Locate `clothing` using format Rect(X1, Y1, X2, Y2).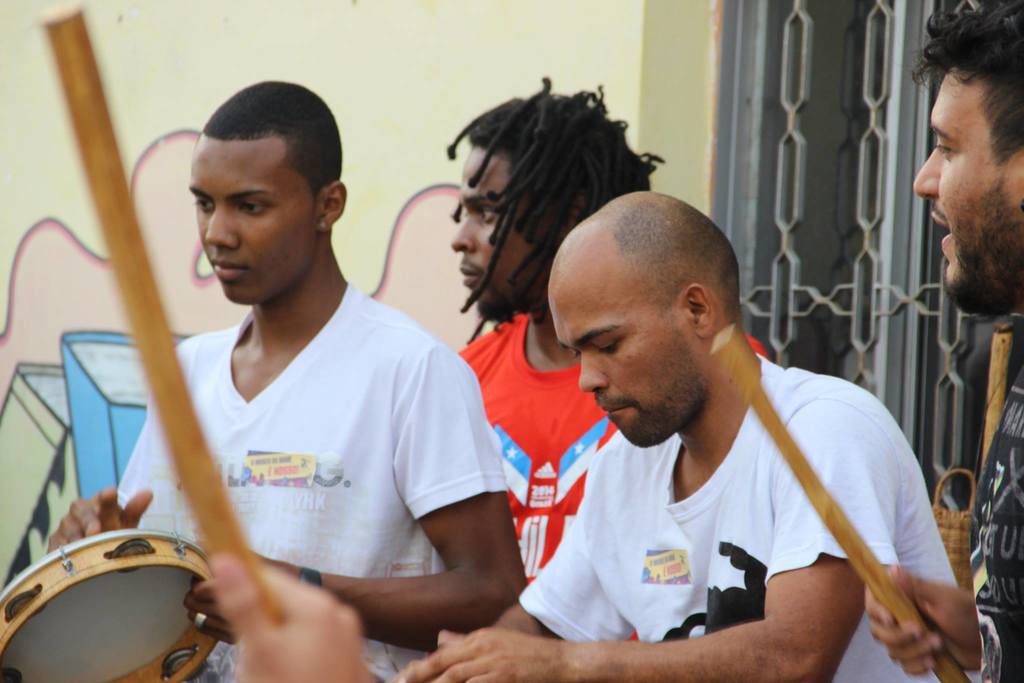
Rect(518, 340, 938, 658).
